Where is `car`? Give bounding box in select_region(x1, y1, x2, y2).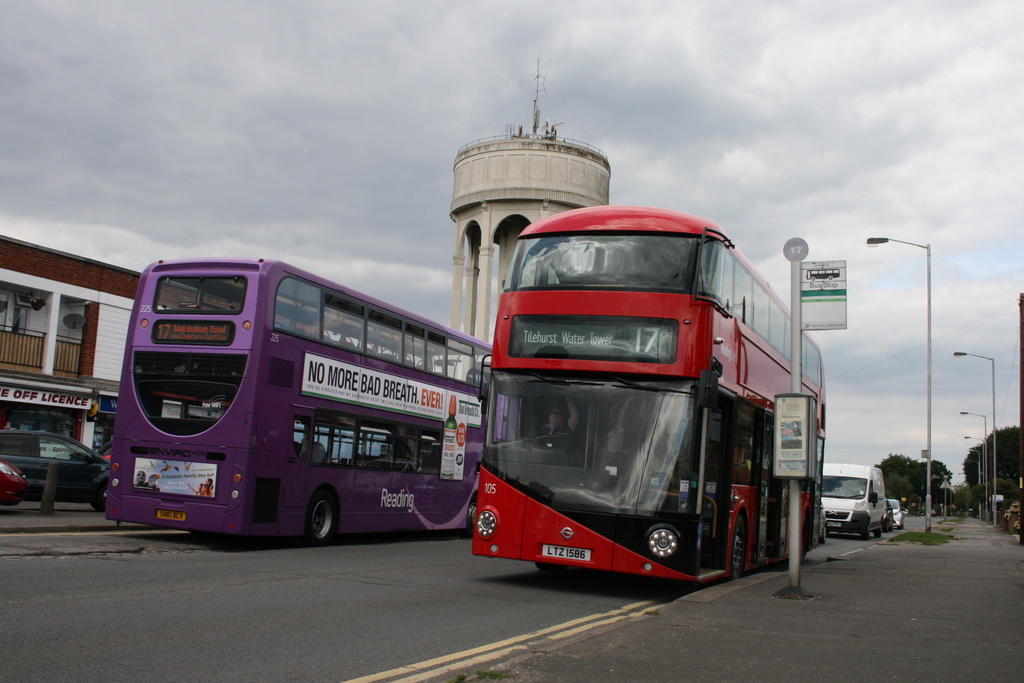
select_region(883, 494, 900, 533).
